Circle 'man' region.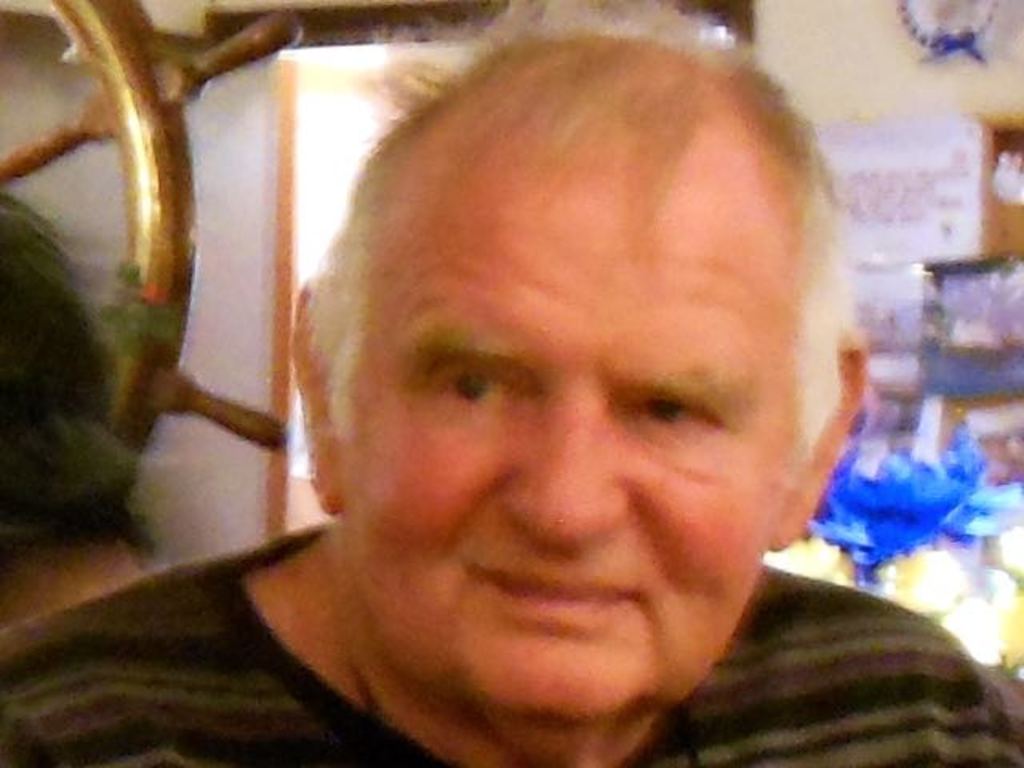
Region: rect(90, 53, 1006, 757).
